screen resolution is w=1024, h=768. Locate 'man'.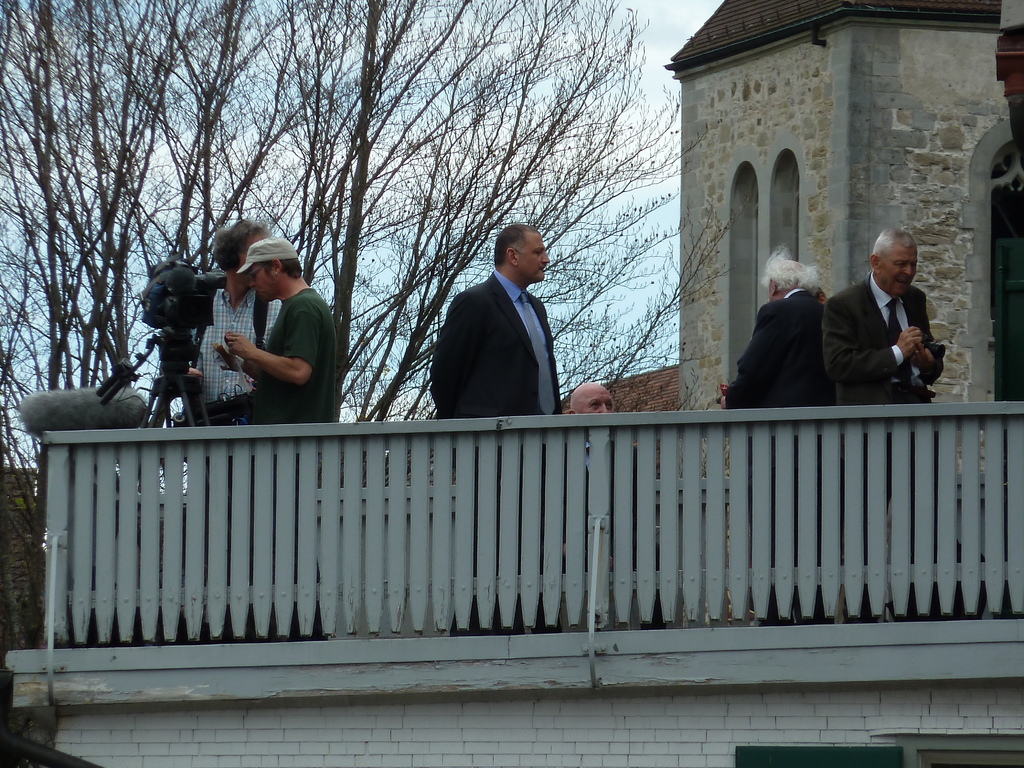
locate(420, 219, 583, 436).
